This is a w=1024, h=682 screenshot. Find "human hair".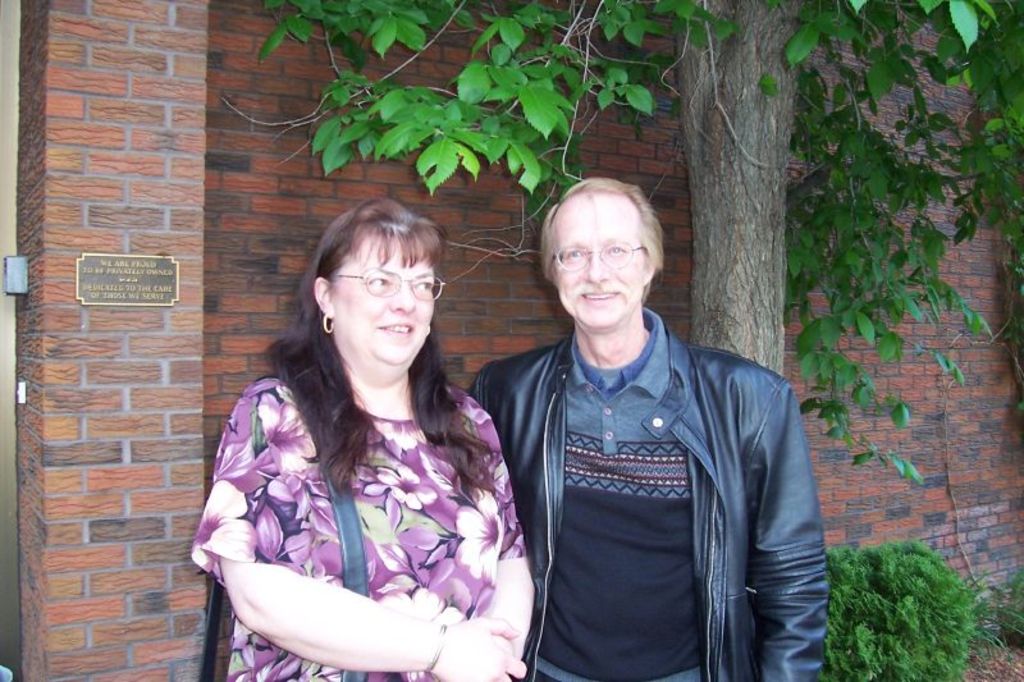
Bounding box: (535,173,662,287).
